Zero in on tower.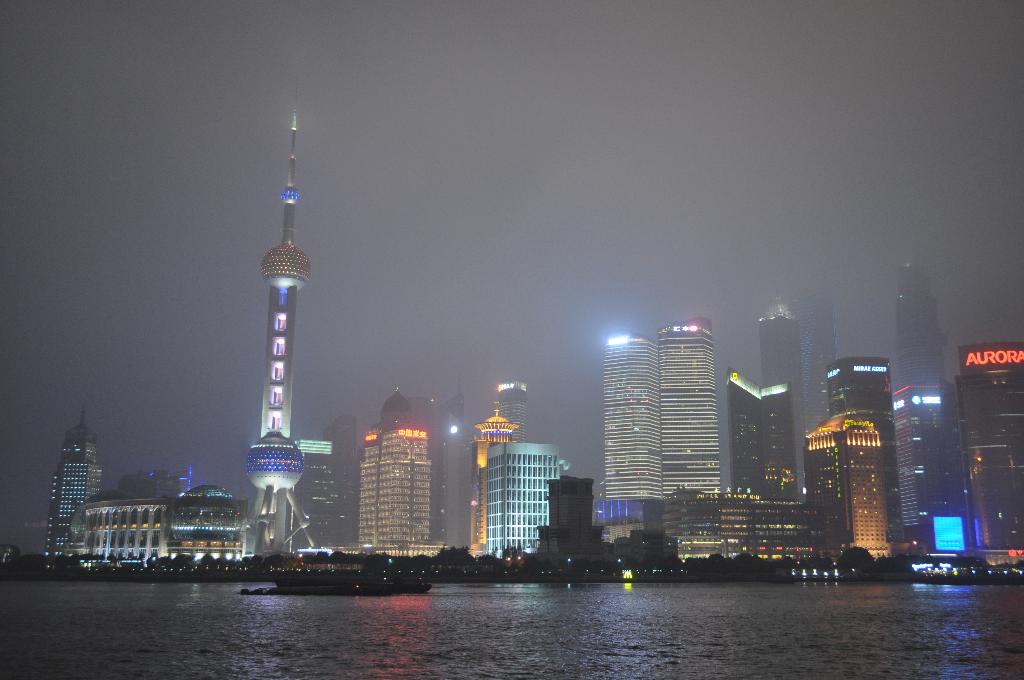
Zeroed in: box=[51, 405, 111, 544].
